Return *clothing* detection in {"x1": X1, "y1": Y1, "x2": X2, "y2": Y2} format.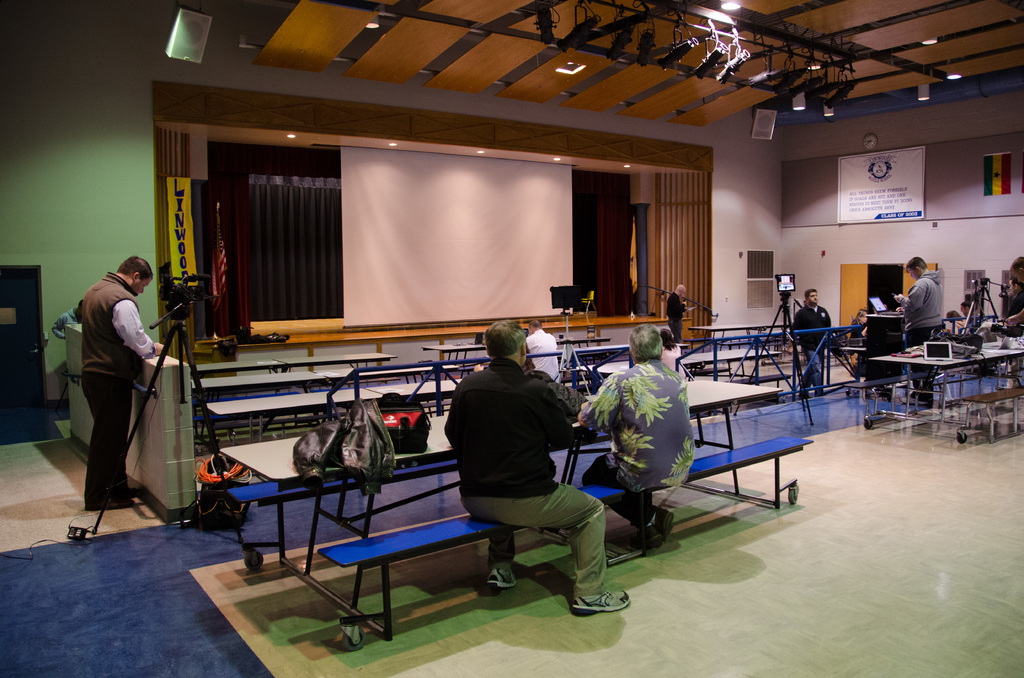
{"x1": 664, "y1": 291, "x2": 687, "y2": 340}.
